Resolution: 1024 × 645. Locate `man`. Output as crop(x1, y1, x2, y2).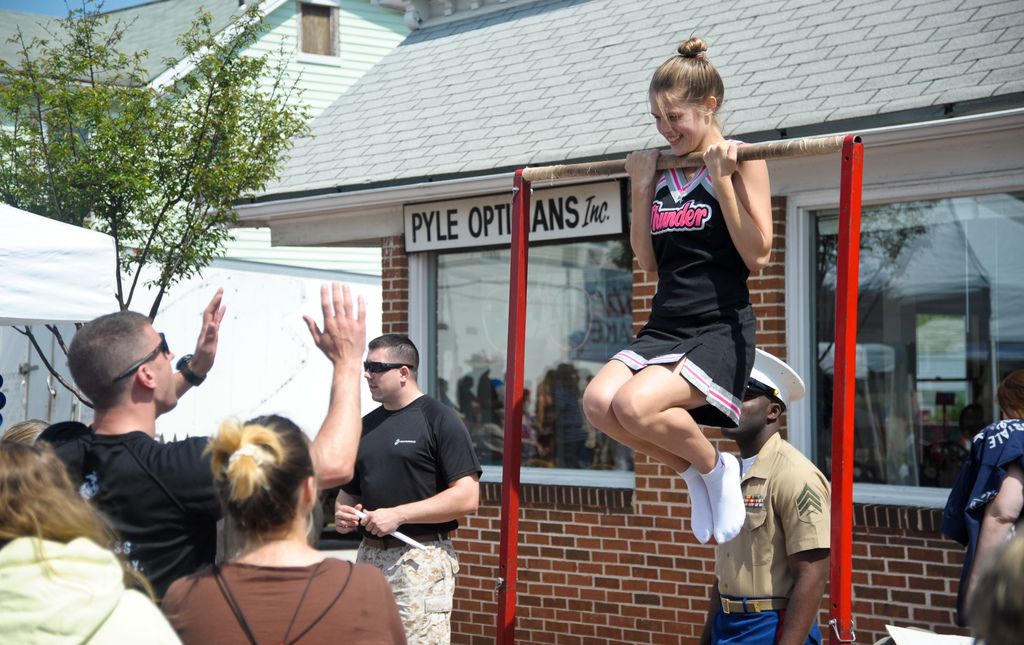
crop(333, 334, 482, 644).
